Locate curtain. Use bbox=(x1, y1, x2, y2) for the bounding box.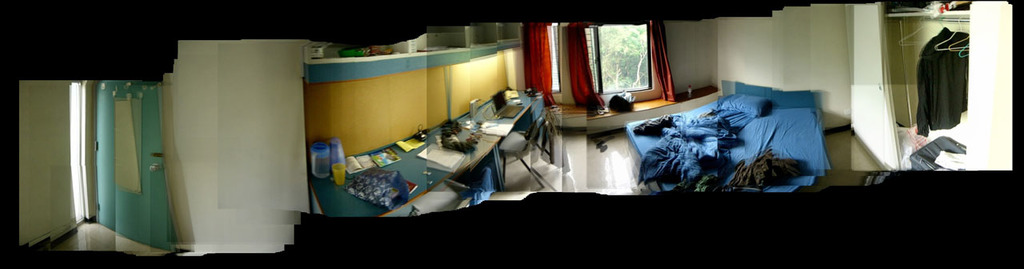
bbox=(525, 19, 556, 106).
